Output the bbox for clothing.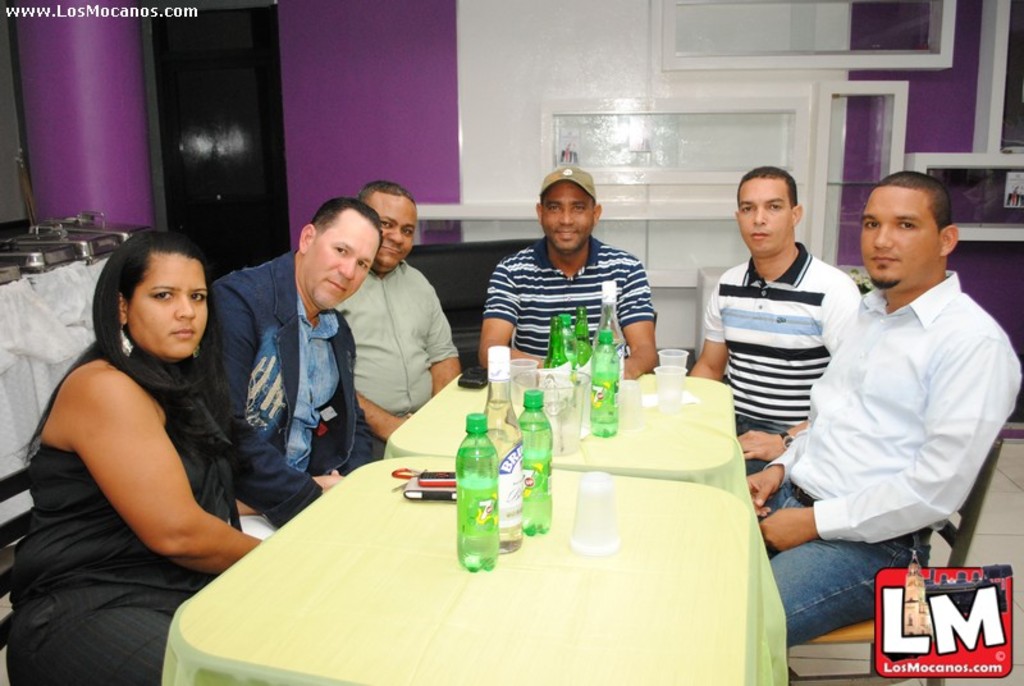
bbox=(8, 383, 246, 685).
